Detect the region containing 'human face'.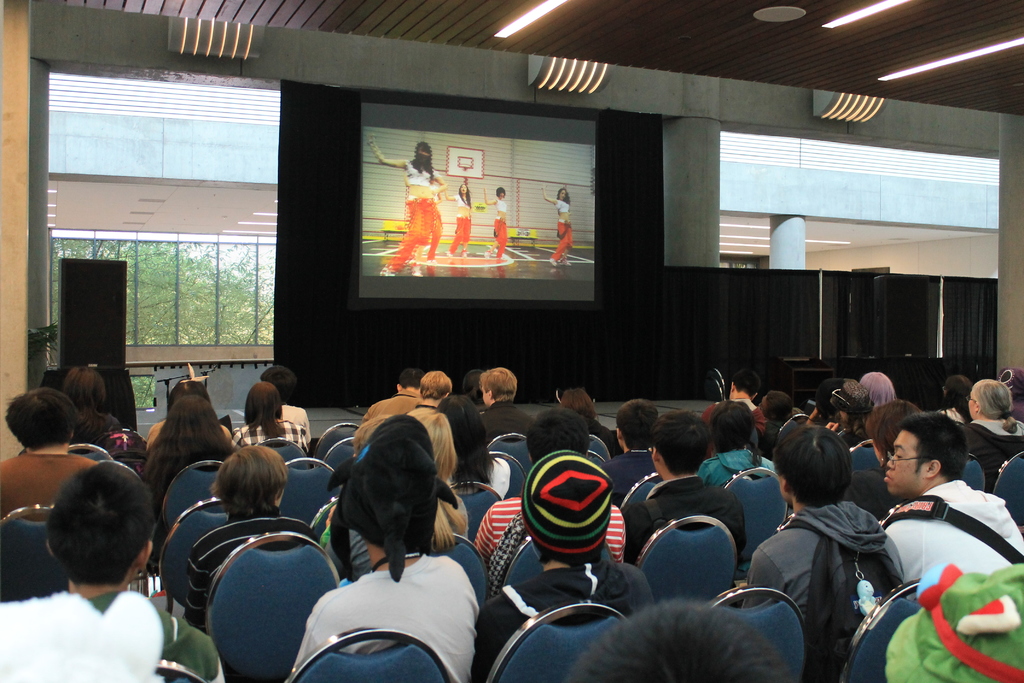
(left=884, top=427, right=927, bottom=498).
